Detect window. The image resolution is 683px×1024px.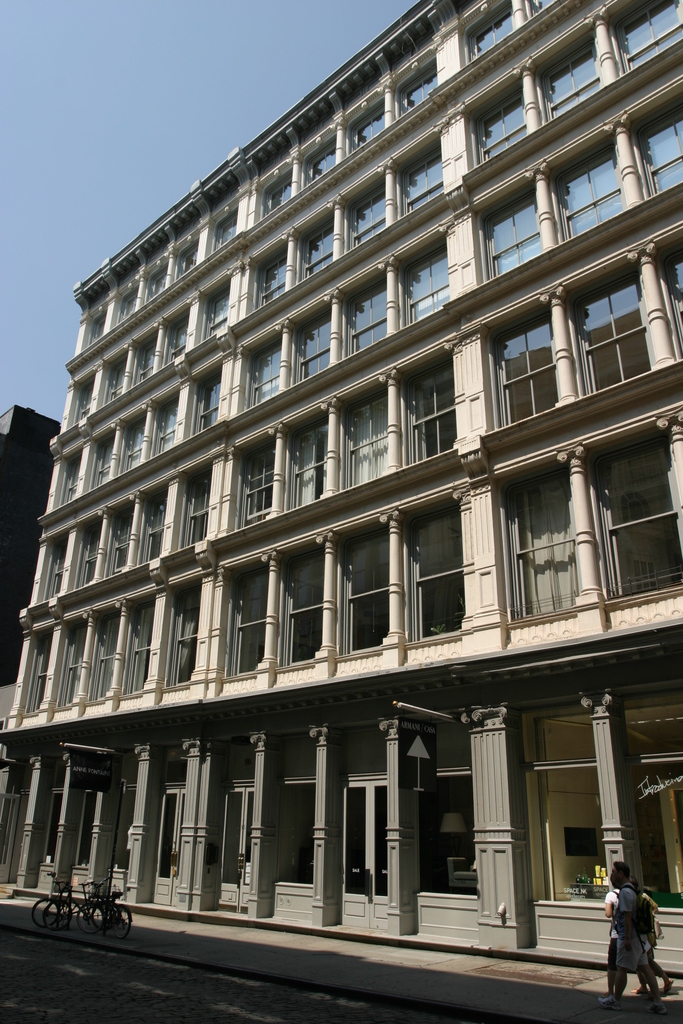
[390, 138, 446, 212].
